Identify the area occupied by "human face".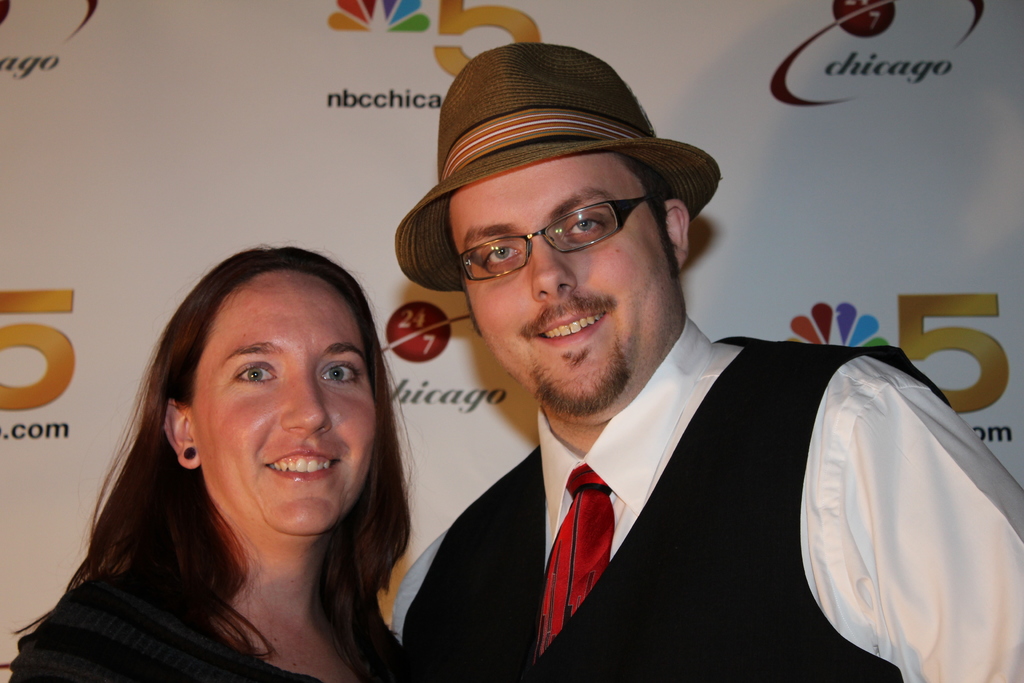
Area: pyautogui.locateOnScreen(186, 268, 378, 532).
